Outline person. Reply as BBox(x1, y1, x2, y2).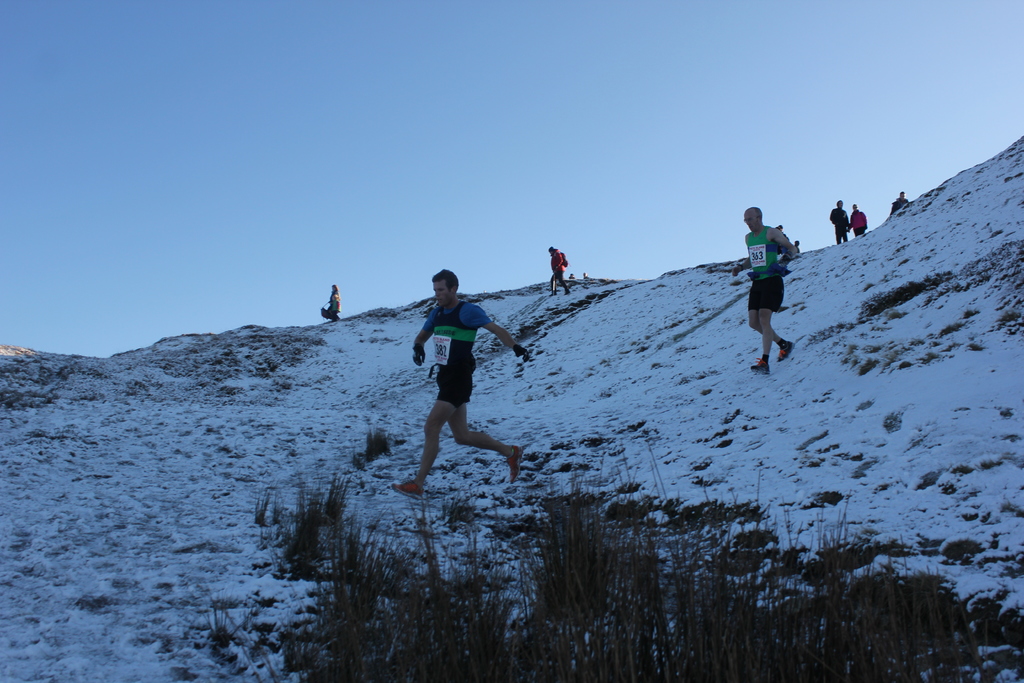
BBox(833, 204, 854, 244).
